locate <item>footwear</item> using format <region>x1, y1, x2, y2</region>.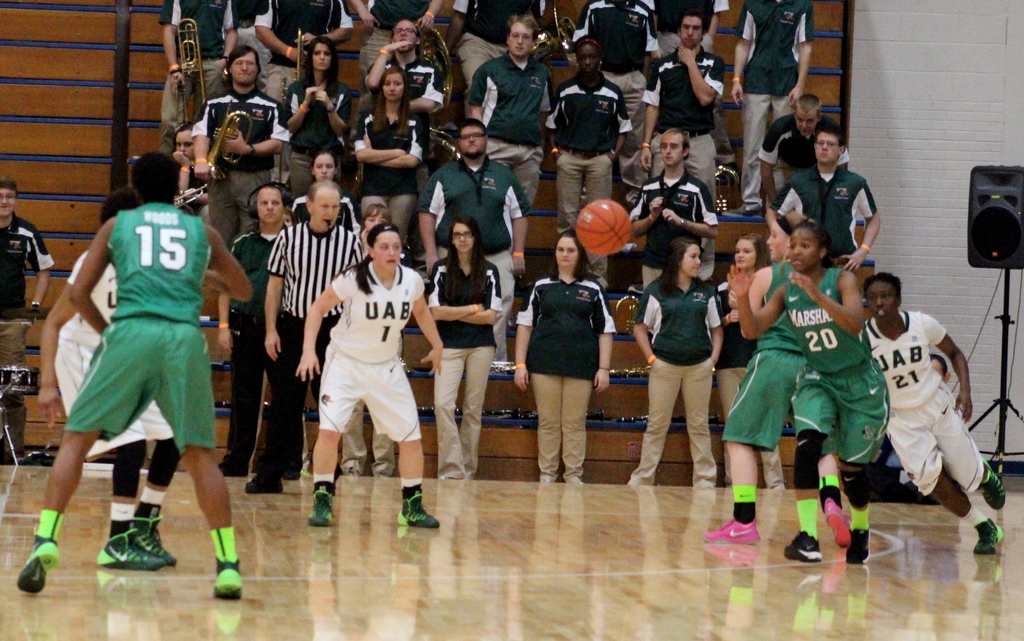
<region>981, 457, 1006, 513</region>.
